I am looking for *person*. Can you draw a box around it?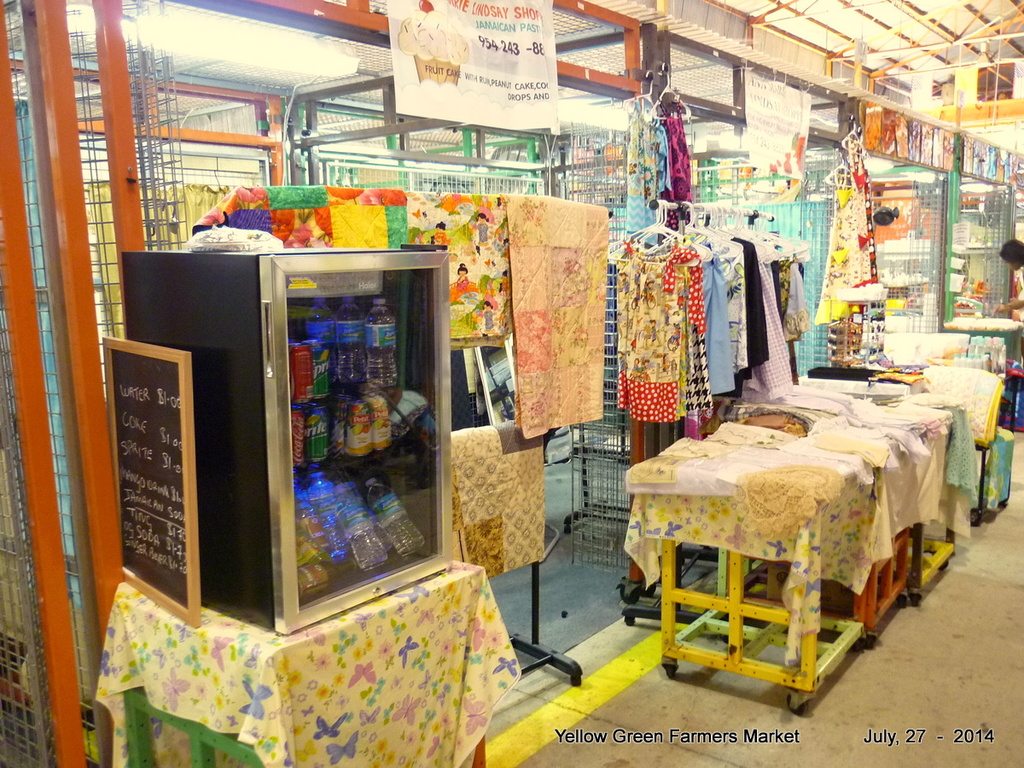
Sure, the bounding box is 433, 218, 445, 254.
